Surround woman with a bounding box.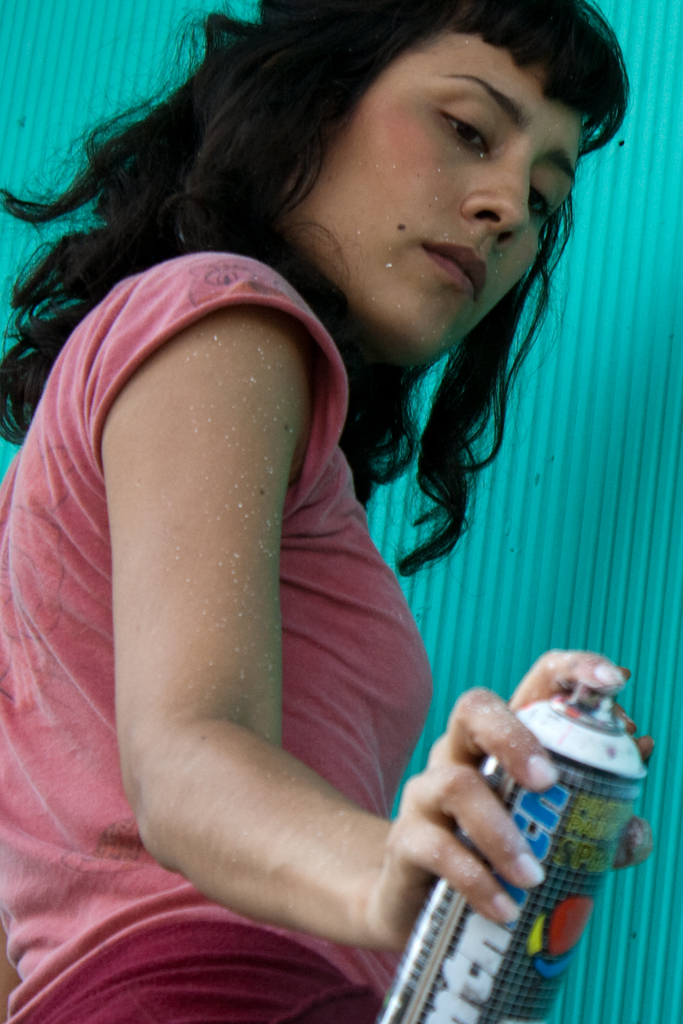
bbox(49, 19, 643, 928).
